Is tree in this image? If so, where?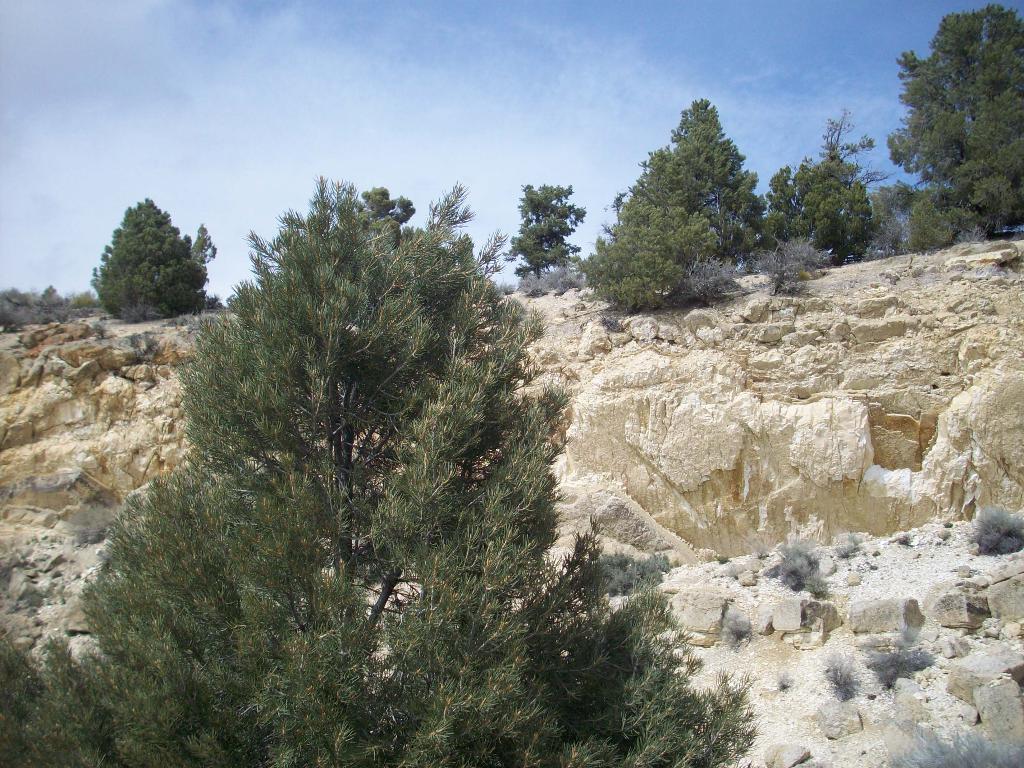
Yes, at <bbox>124, 188, 553, 706</bbox>.
